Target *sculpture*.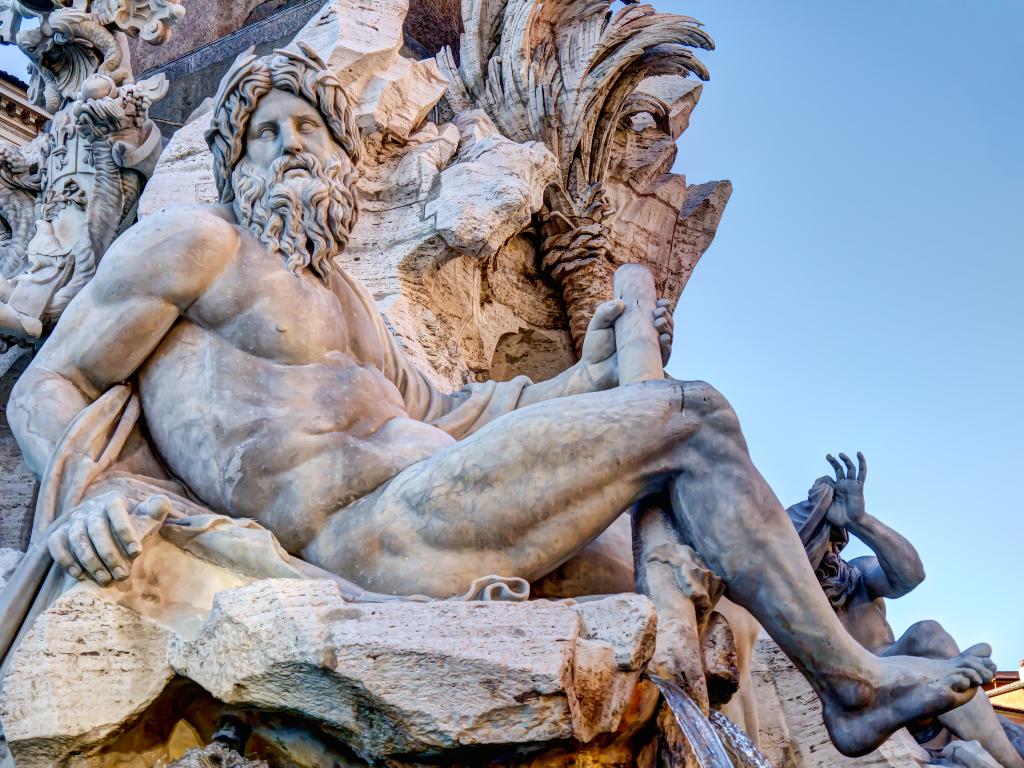
Target region: 0,0,182,339.
